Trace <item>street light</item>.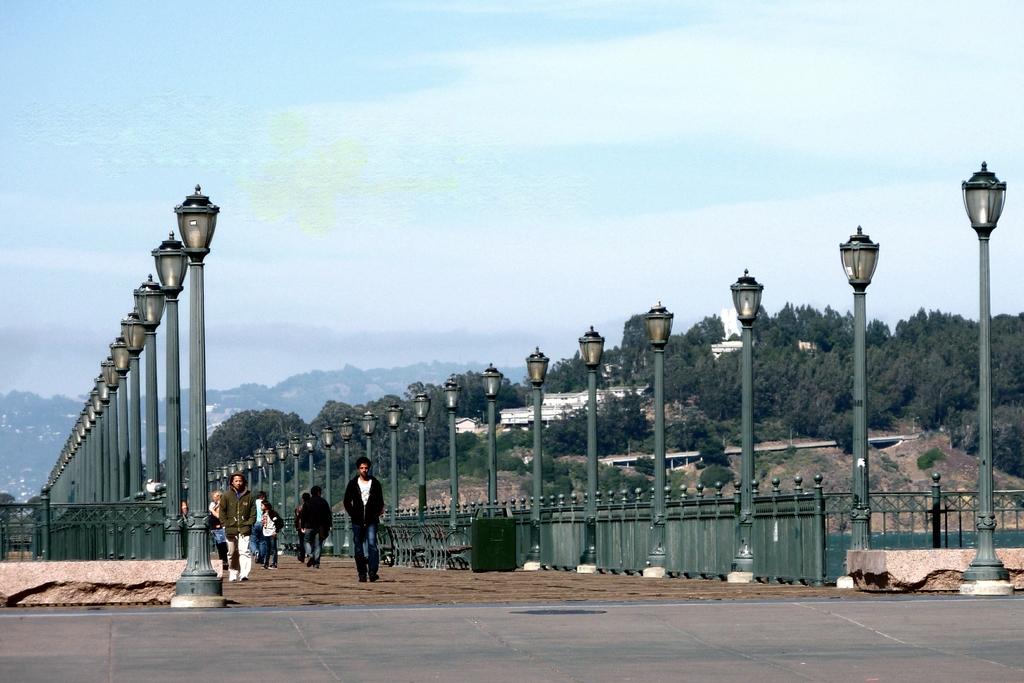
Traced to left=134, top=273, right=164, bottom=503.
